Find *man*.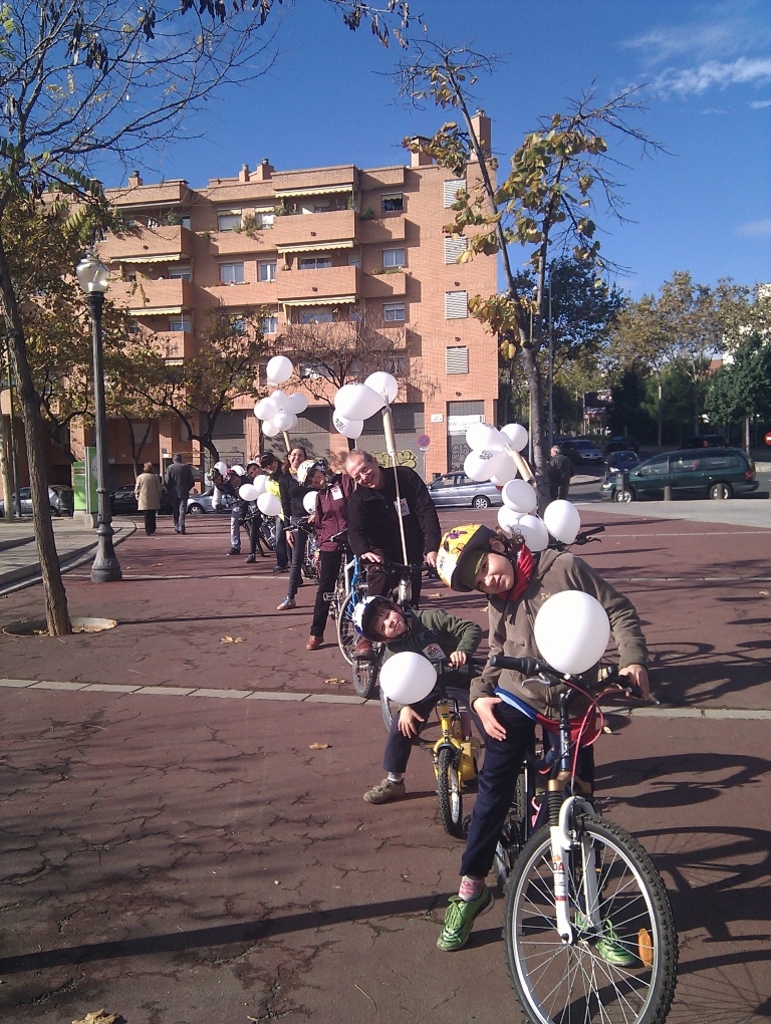
<box>549,443,587,505</box>.
